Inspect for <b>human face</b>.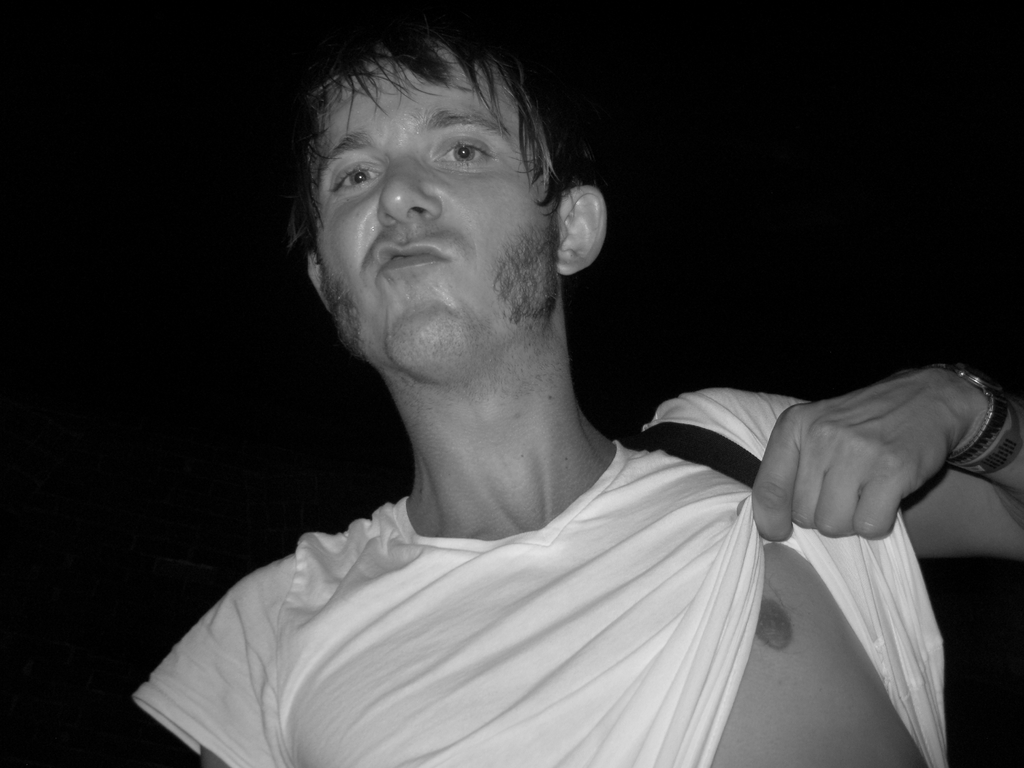
Inspection: x1=308, y1=42, x2=561, y2=375.
